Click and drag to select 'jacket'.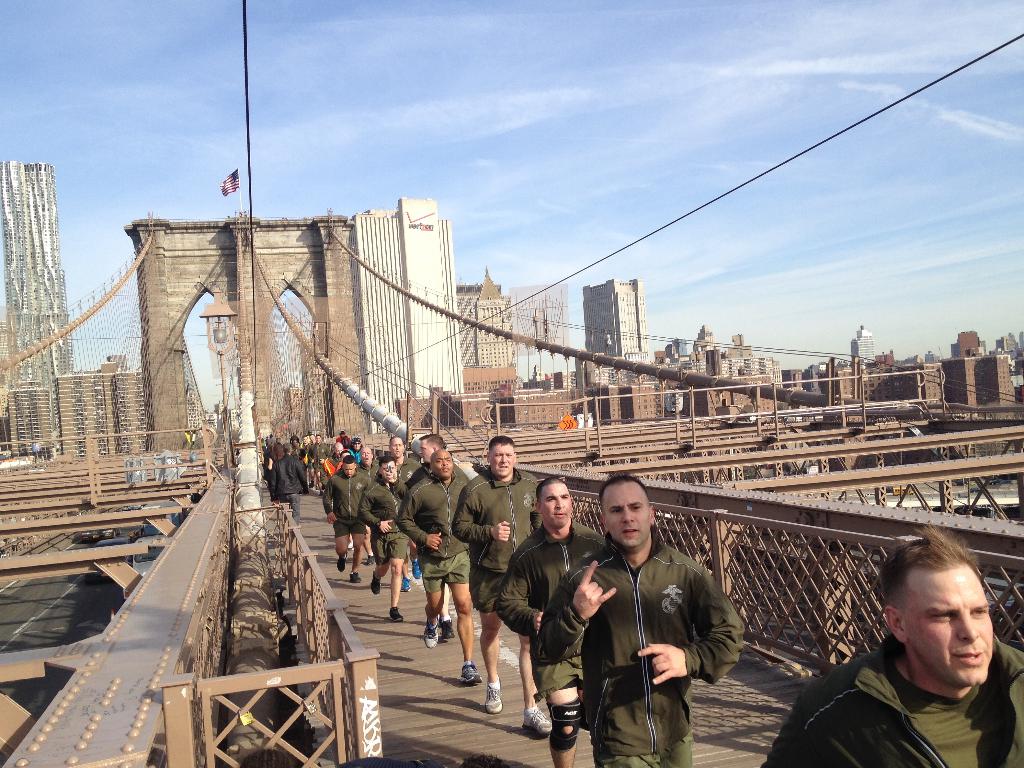
Selection: <region>760, 637, 1023, 767</region>.
